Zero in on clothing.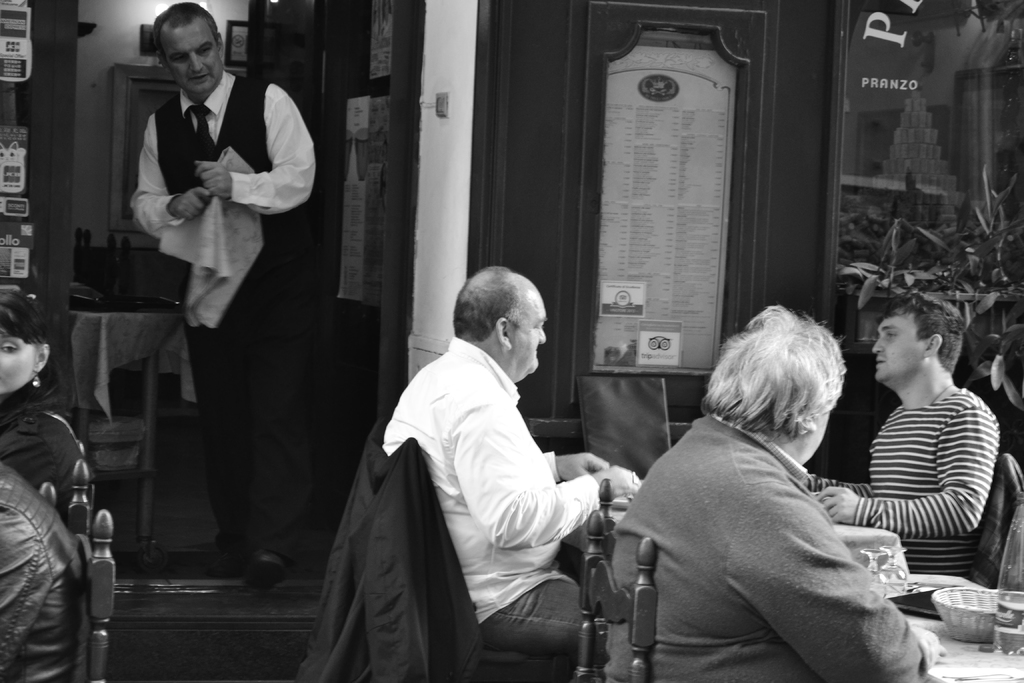
Zeroed in: 337 301 619 678.
